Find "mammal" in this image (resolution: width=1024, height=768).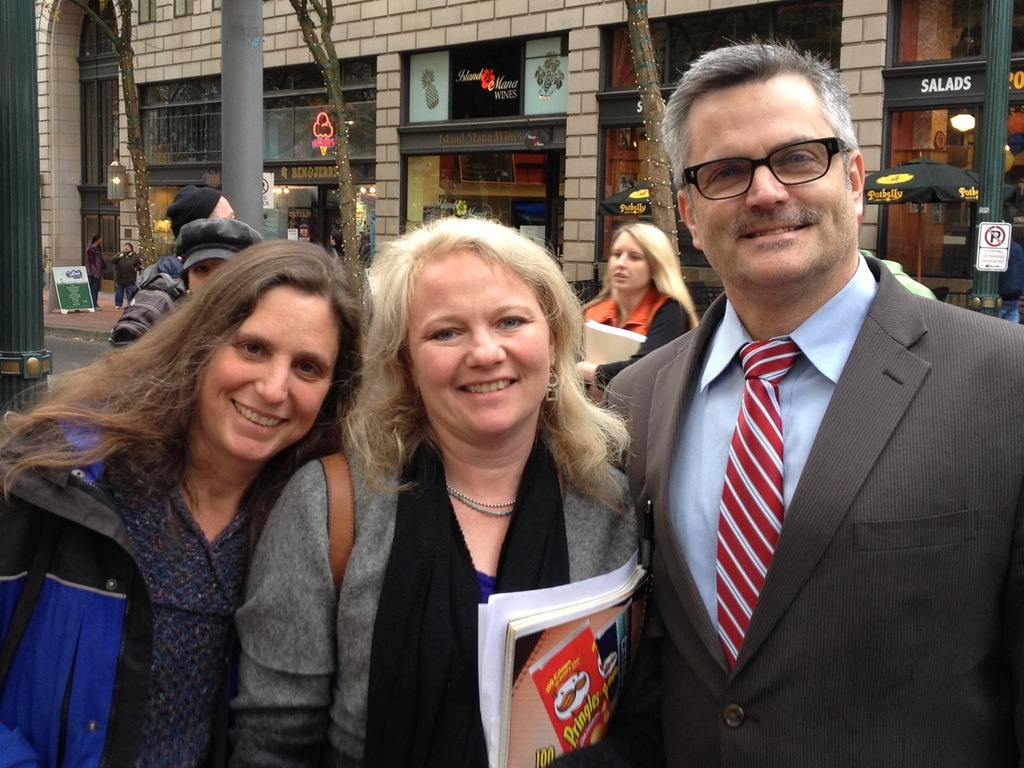
[575,215,700,402].
